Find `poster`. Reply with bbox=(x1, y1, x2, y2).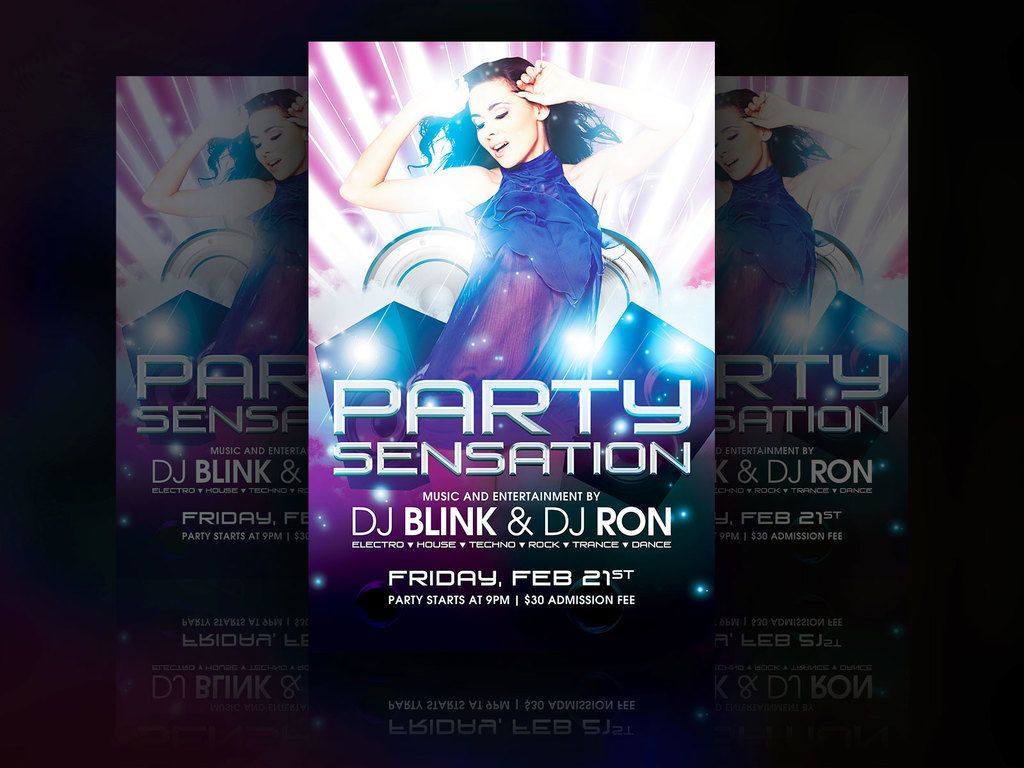
bbox=(711, 69, 920, 755).
